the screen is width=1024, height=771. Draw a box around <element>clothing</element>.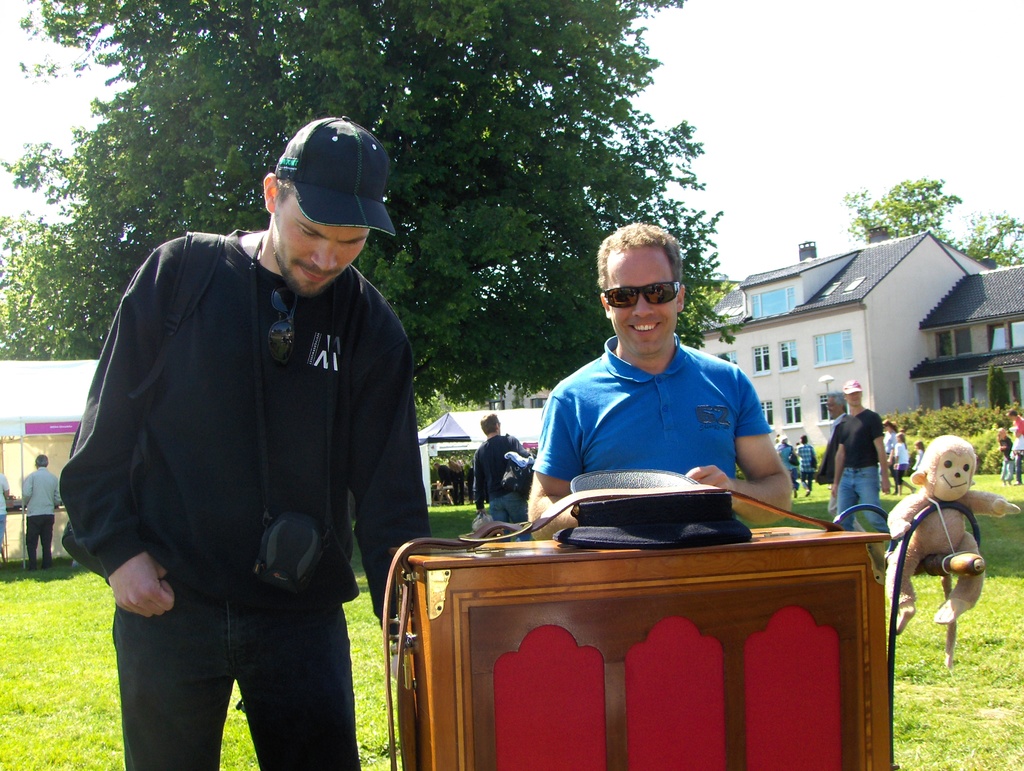
832,410,895,548.
